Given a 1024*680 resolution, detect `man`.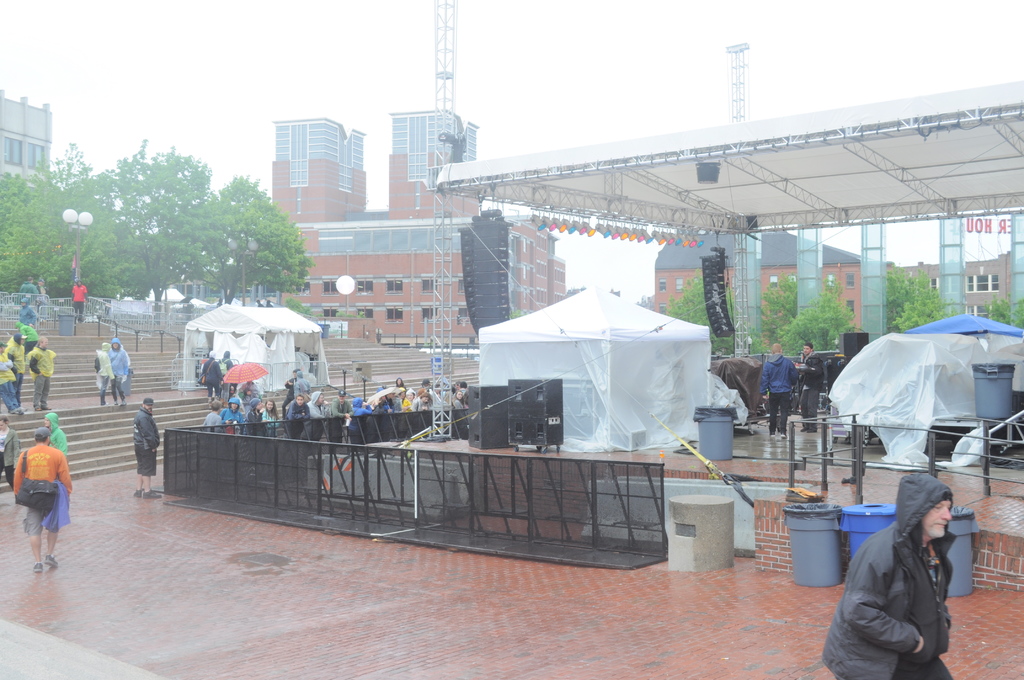
rect(0, 340, 28, 416).
